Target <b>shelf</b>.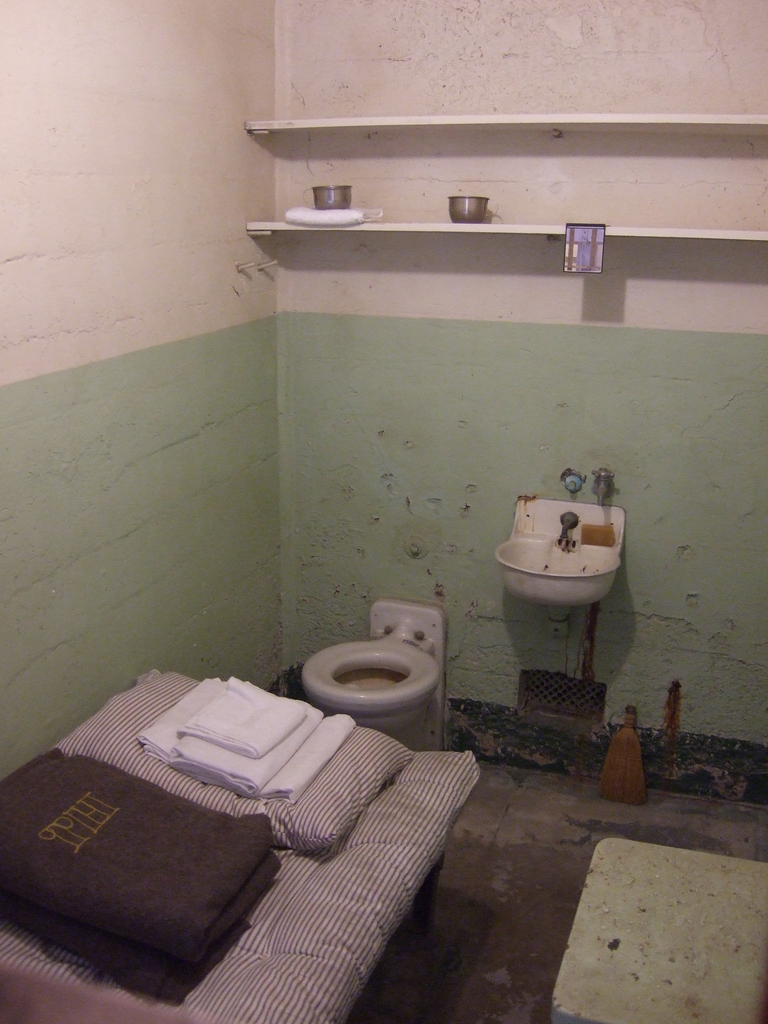
Target region: 234/73/767/134.
